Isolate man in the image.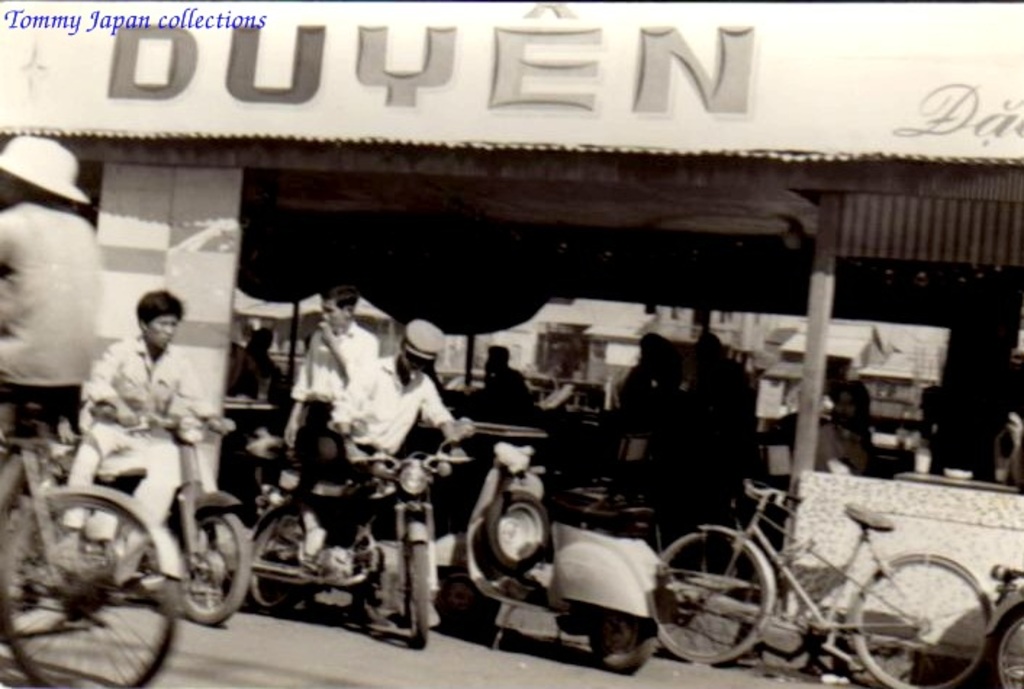
Isolated region: bbox(58, 289, 232, 542).
